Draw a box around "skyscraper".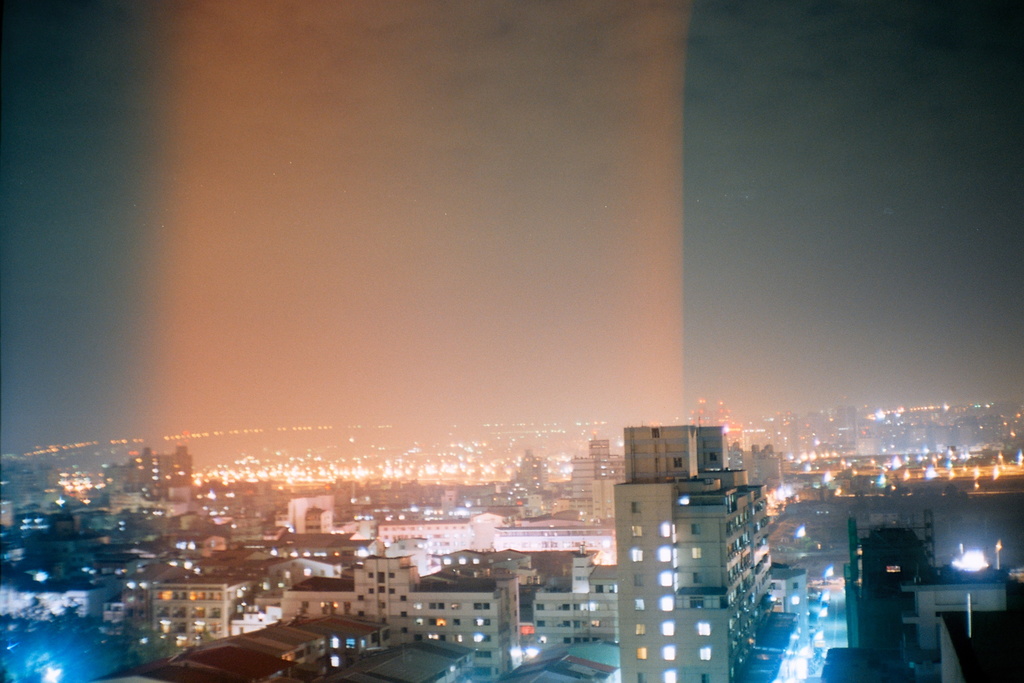
select_region(140, 520, 418, 679).
